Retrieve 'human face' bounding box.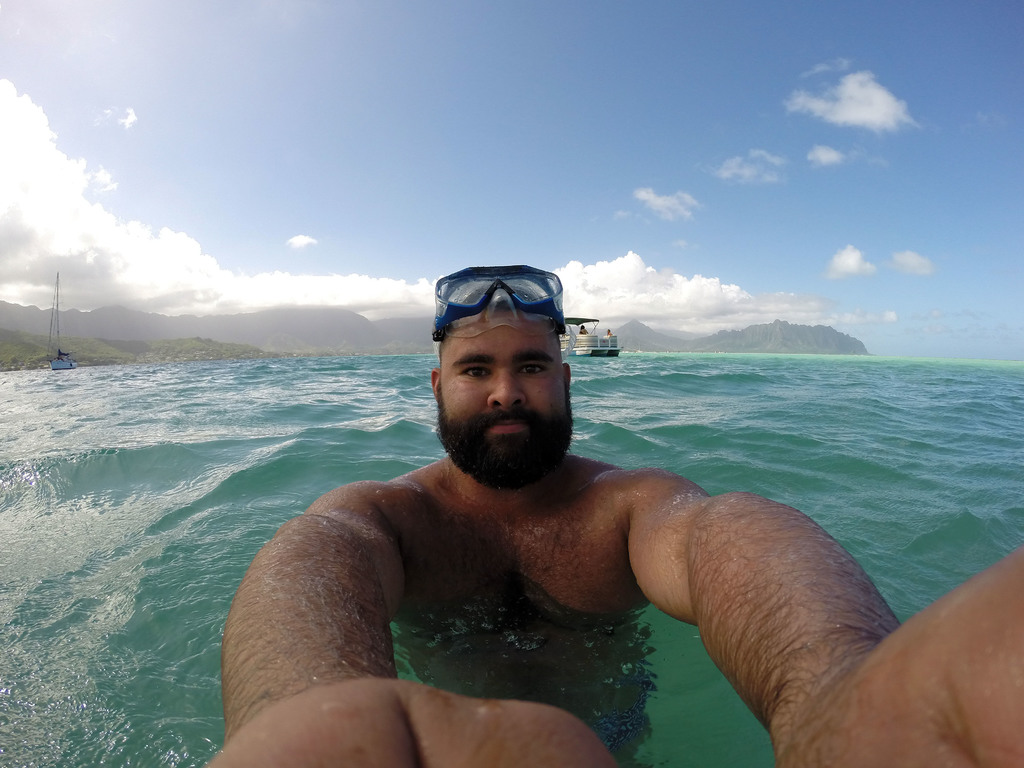
Bounding box: (left=436, top=314, right=572, bottom=481).
